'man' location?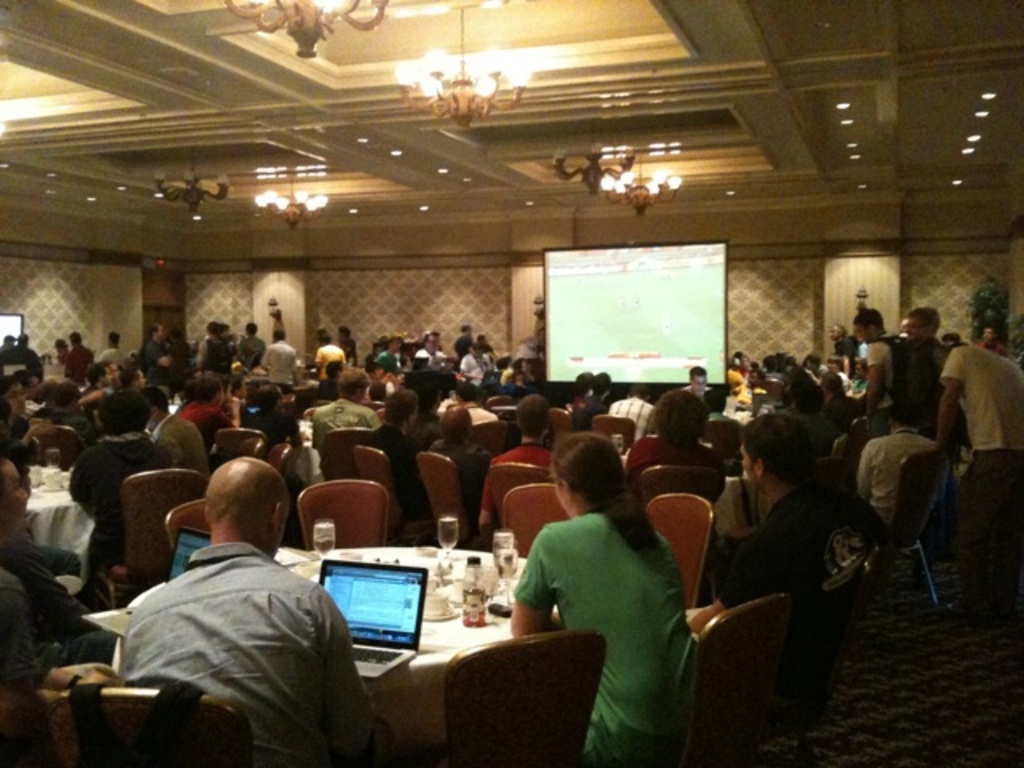
<bbox>682, 365, 715, 400</bbox>
